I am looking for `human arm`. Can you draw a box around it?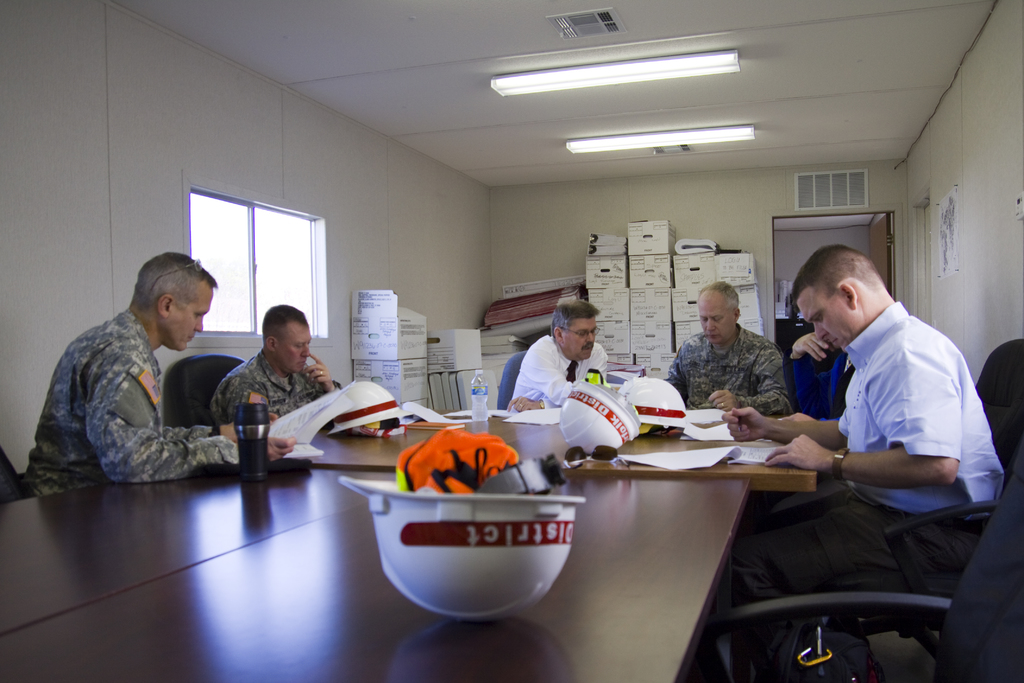
Sure, the bounding box is bbox(50, 350, 230, 490).
